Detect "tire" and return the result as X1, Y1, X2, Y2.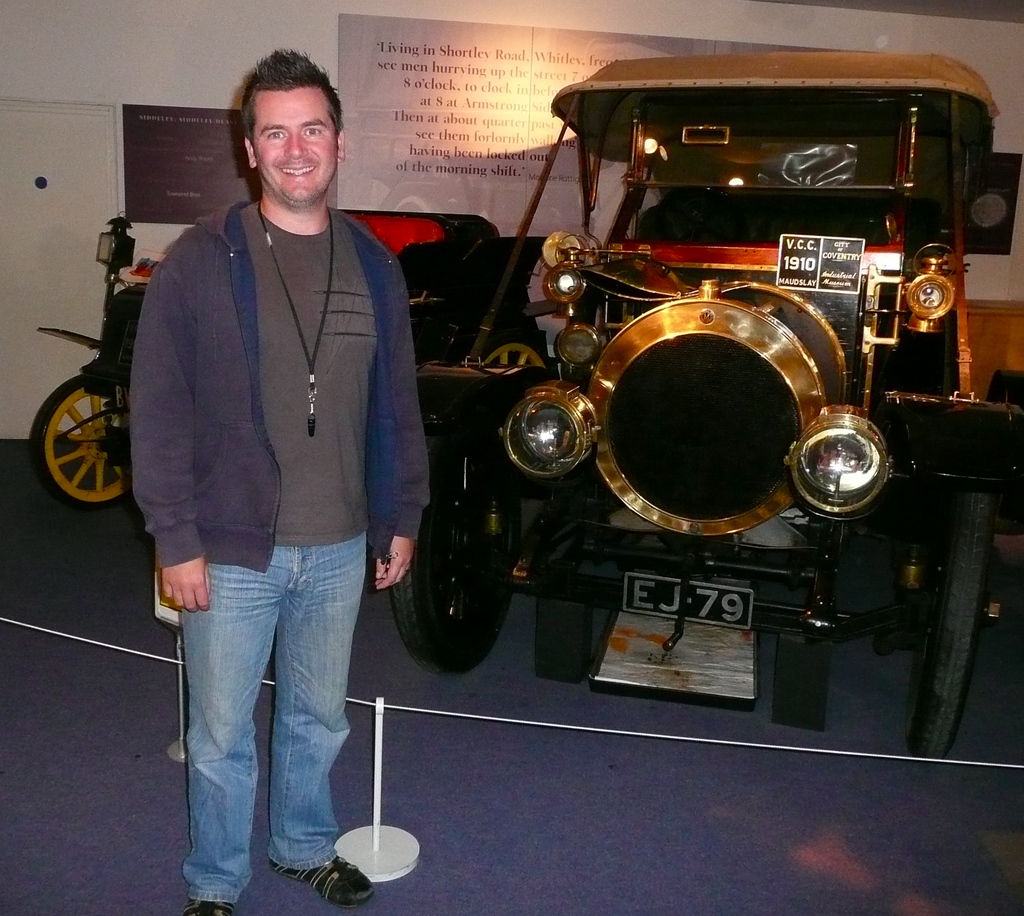
522, 472, 595, 684.
